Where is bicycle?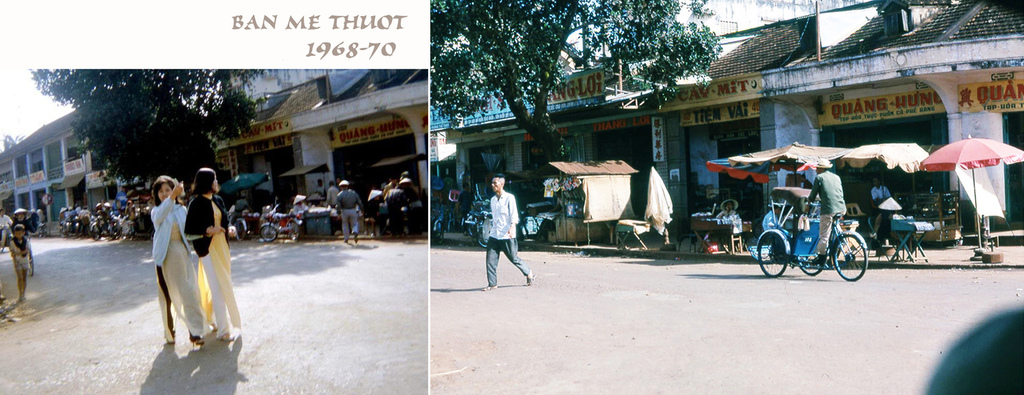
region(762, 181, 877, 269).
